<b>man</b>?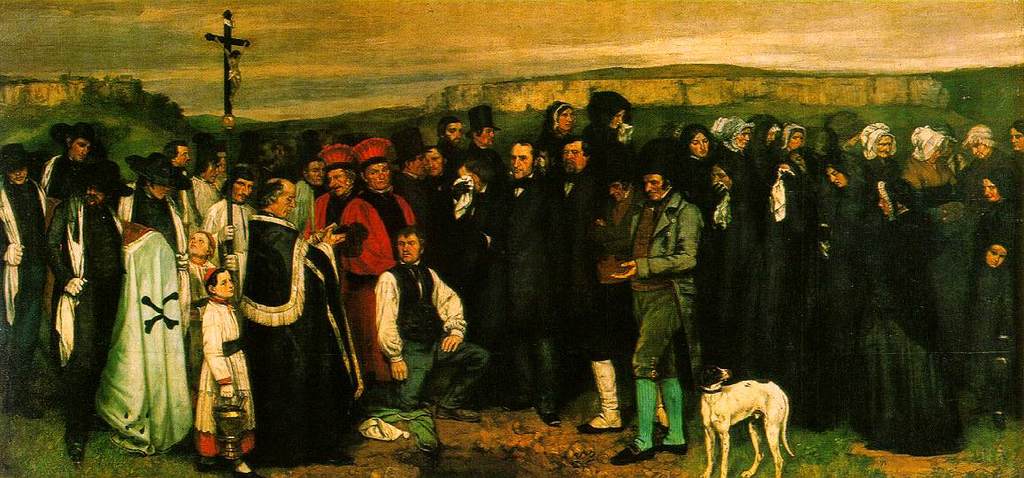
241 178 361 462
